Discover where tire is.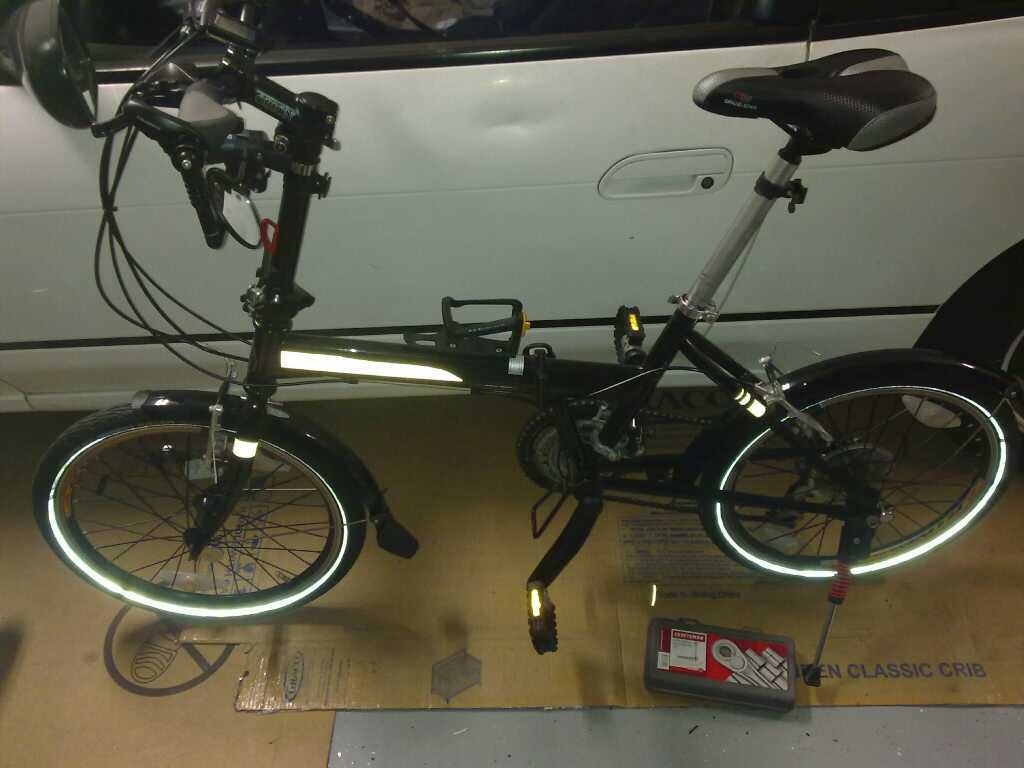
Discovered at box=[975, 295, 1023, 459].
